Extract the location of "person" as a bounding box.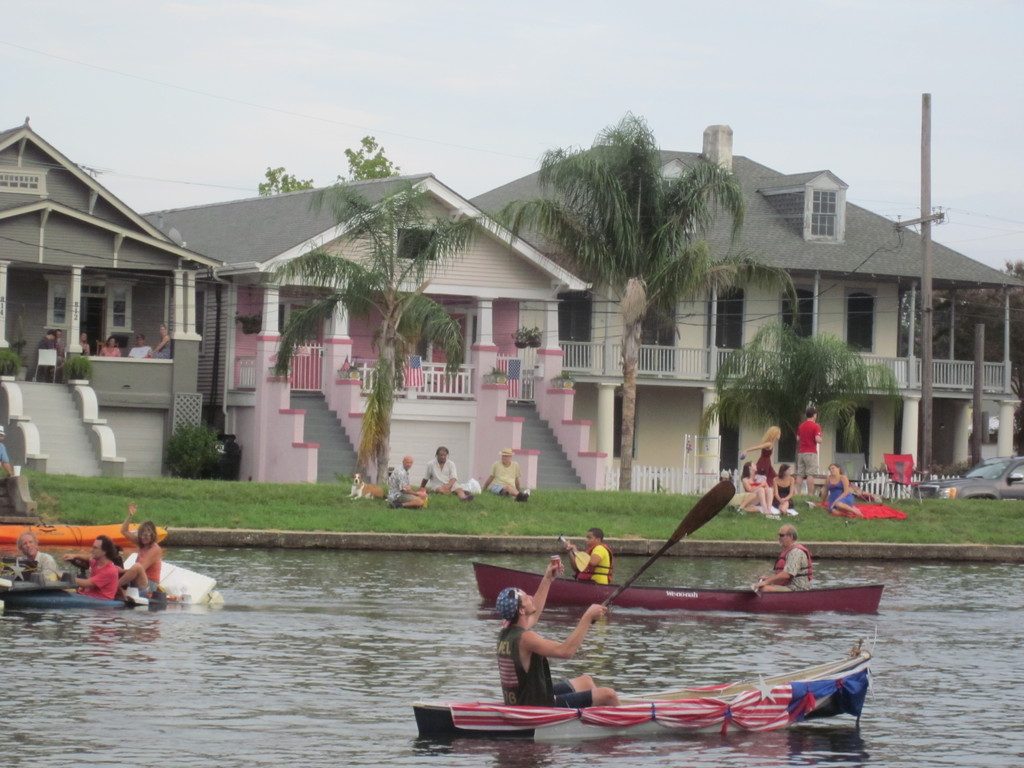
left=148, top=327, right=175, bottom=360.
